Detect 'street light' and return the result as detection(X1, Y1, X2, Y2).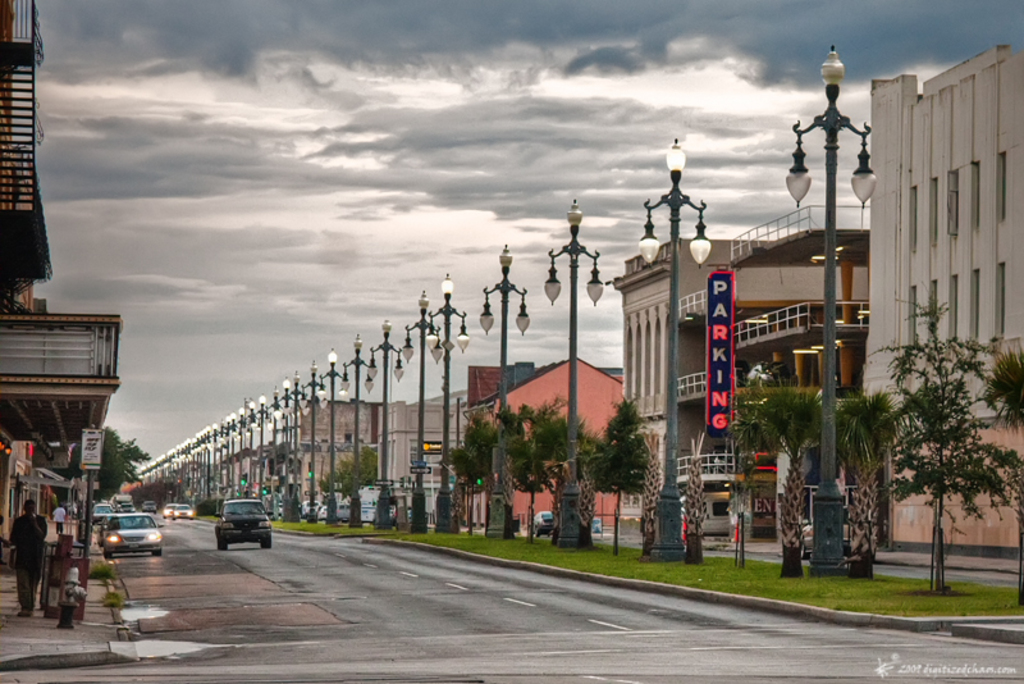
detection(397, 293, 452, 530).
